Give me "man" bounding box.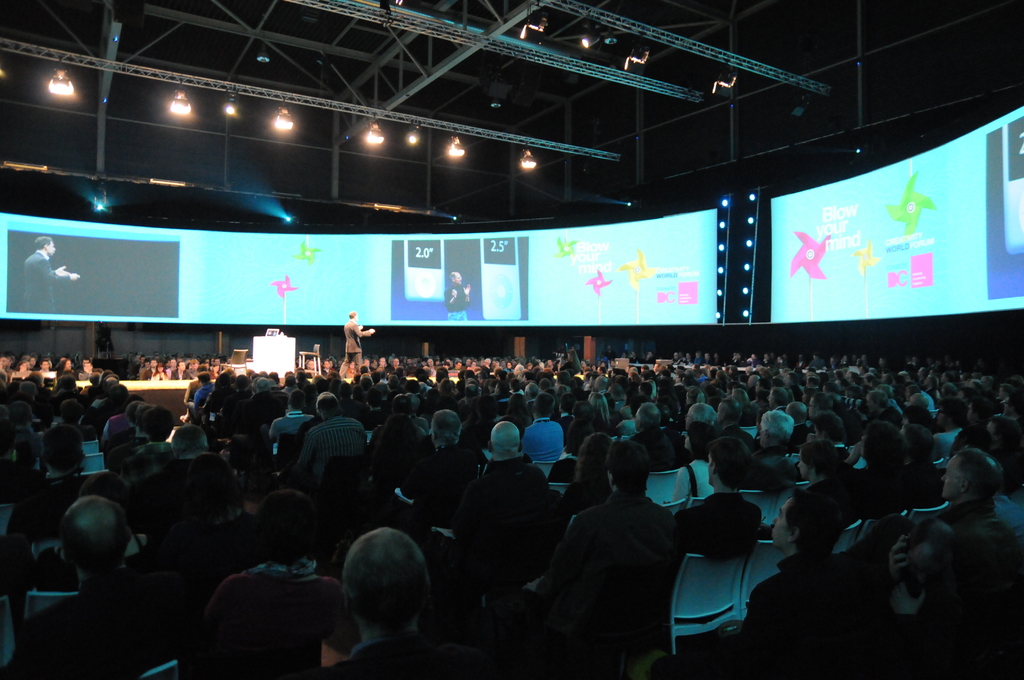
450,419,552,568.
